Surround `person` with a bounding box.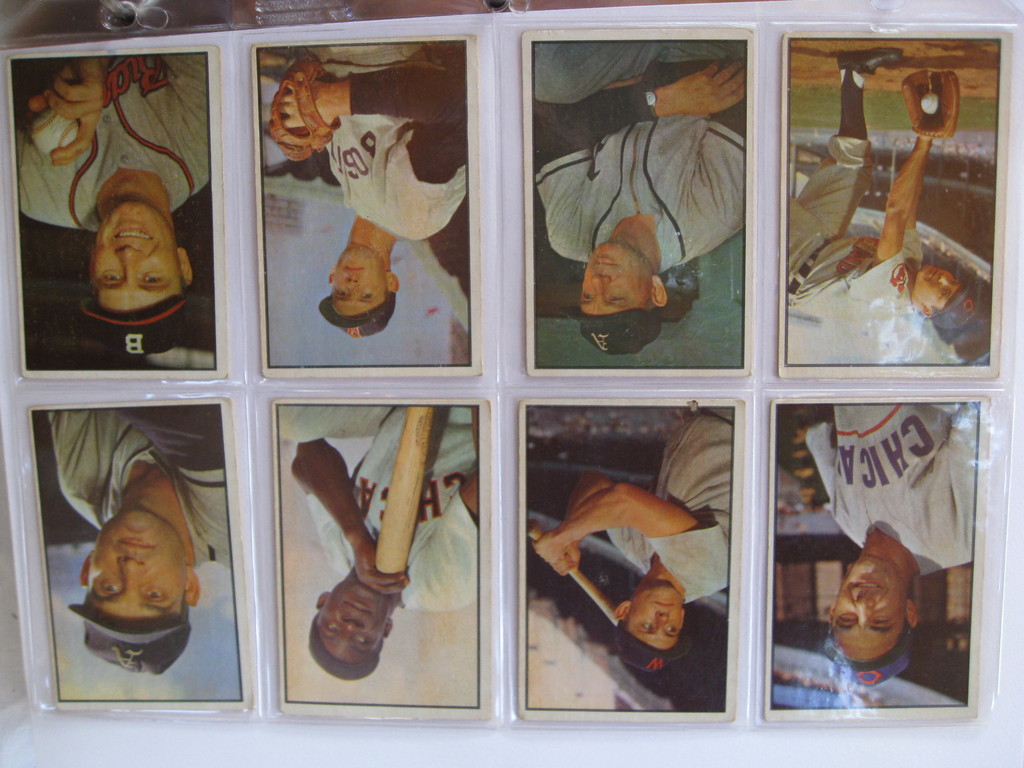
pyautogui.locateOnScreen(263, 33, 477, 336).
